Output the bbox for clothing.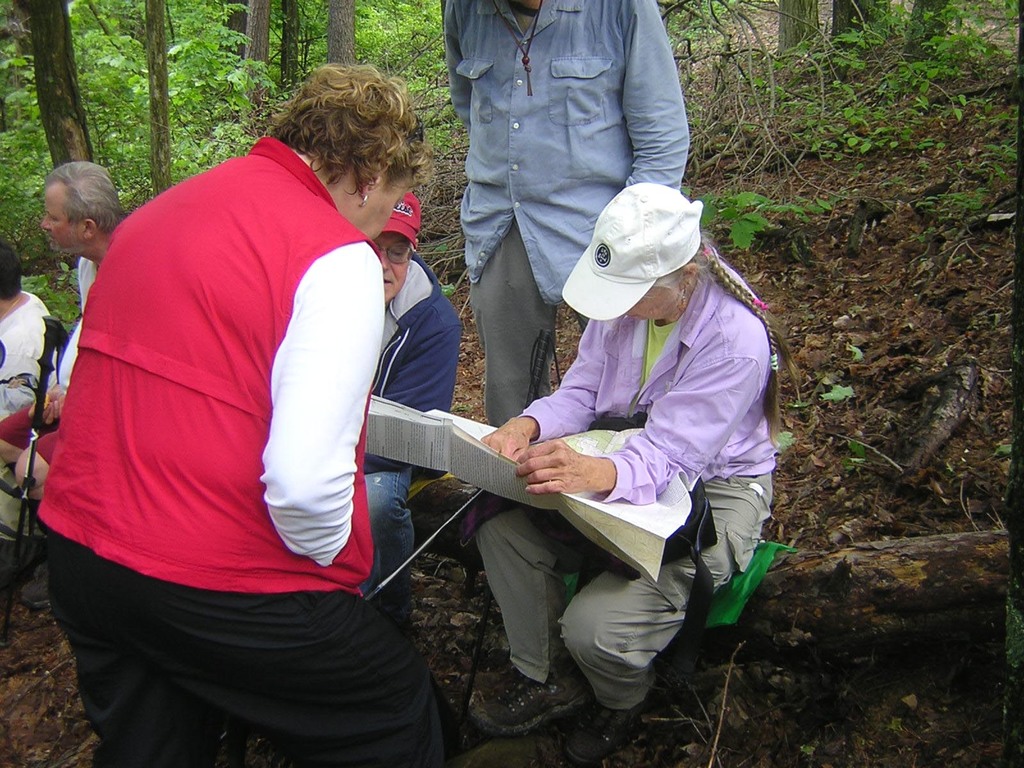
<bbox>468, 281, 774, 716</bbox>.
